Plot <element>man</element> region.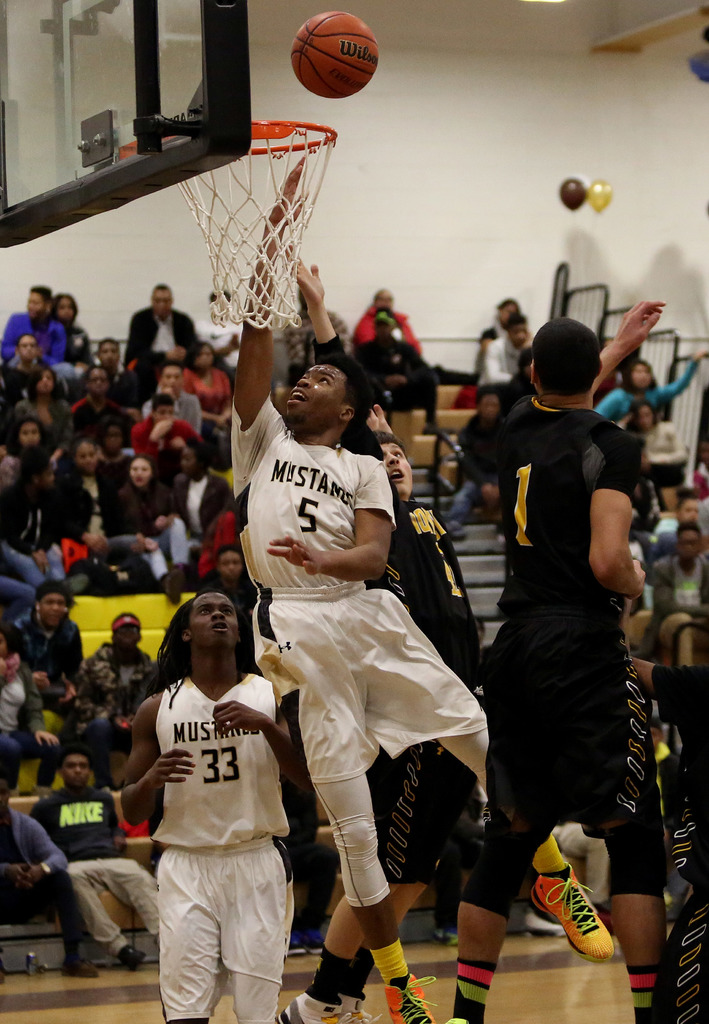
Plotted at (351,300,444,444).
